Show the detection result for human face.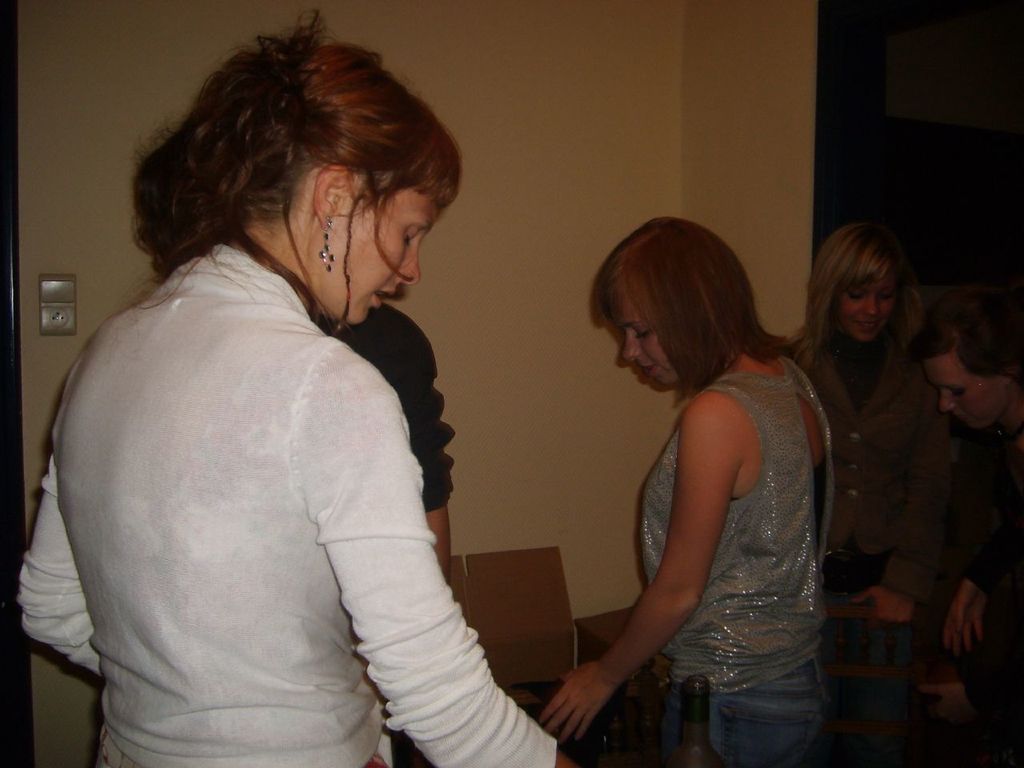
624 298 666 386.
